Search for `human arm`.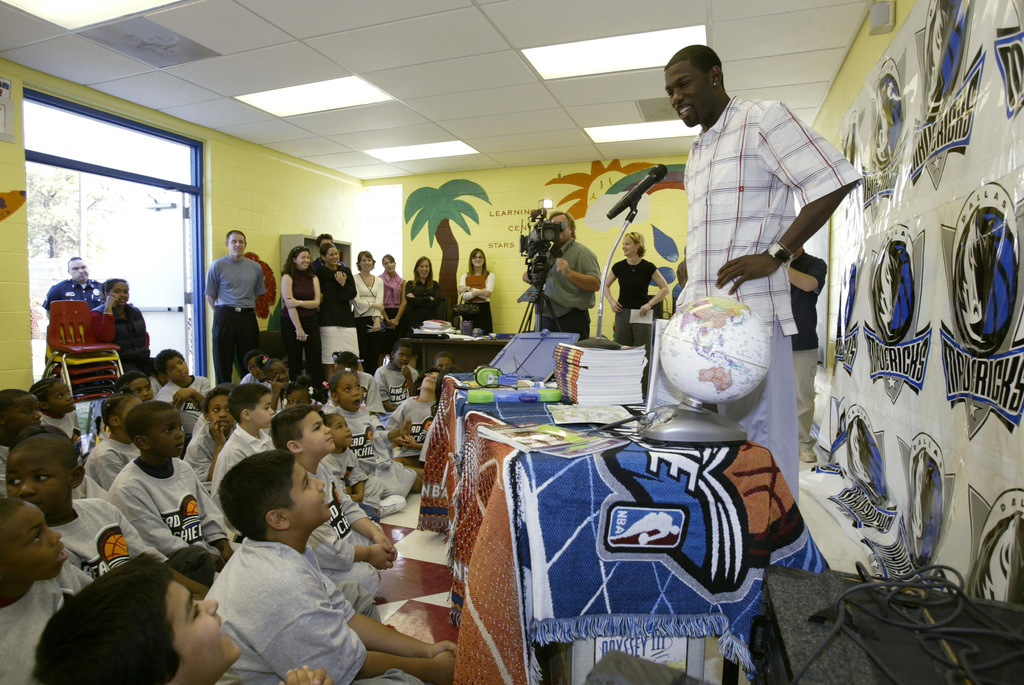
Found at locate(342, 455, 371, 504).
